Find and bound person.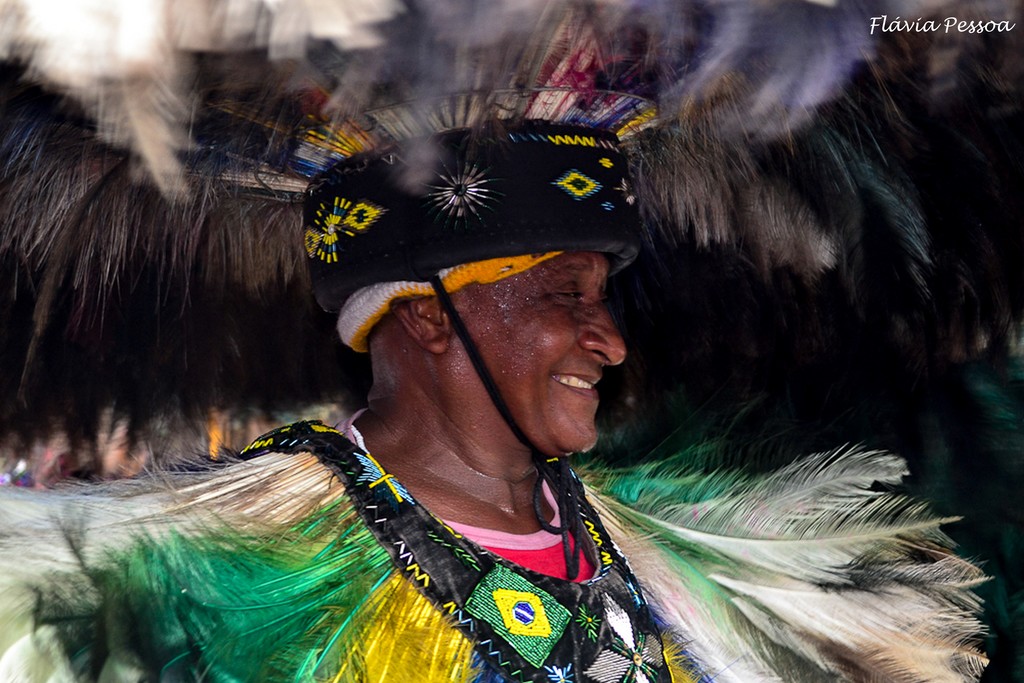
Bound: bbox(0, 0, 1023, 682).
